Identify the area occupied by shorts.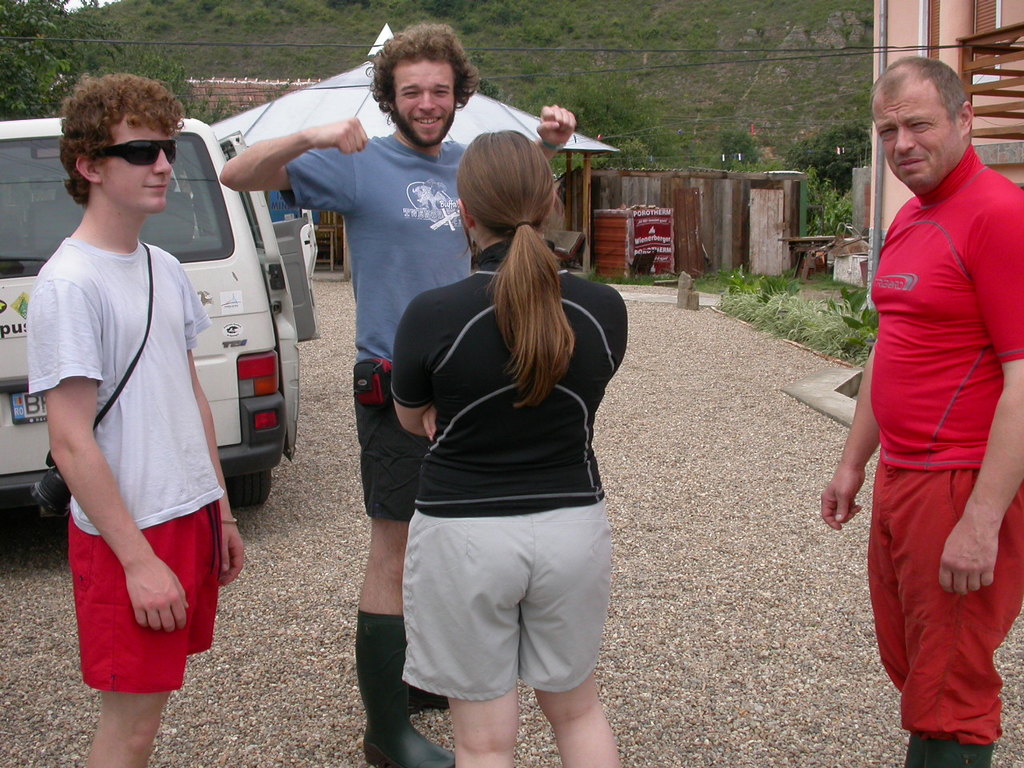
Area: Rect(359, 377, 431, 522).
